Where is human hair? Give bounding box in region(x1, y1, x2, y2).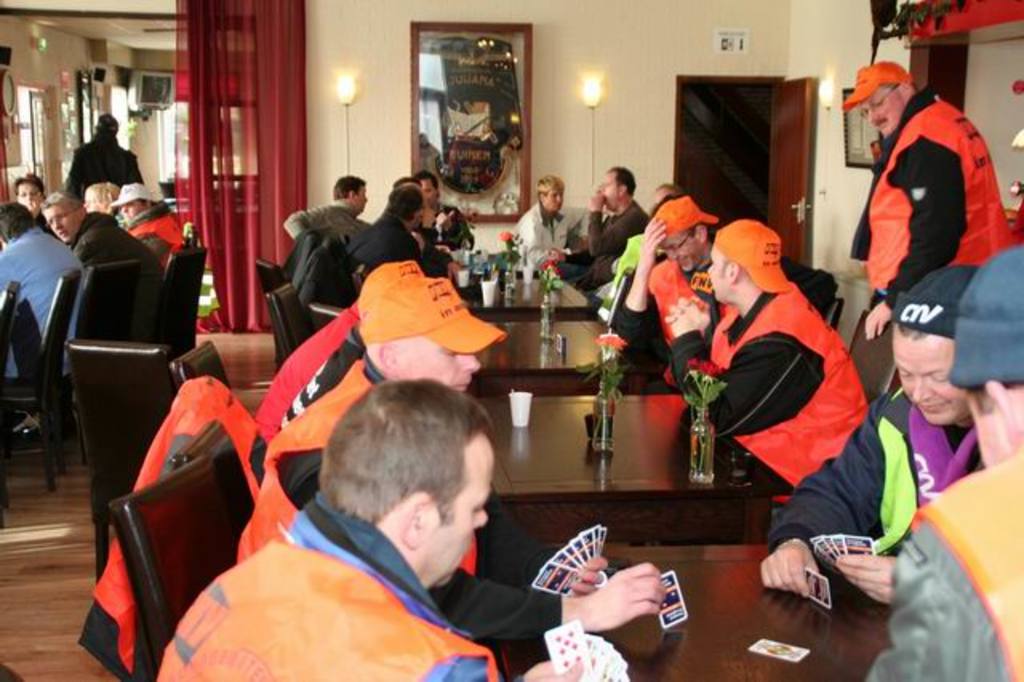
region(11, 175, 42, 194).
